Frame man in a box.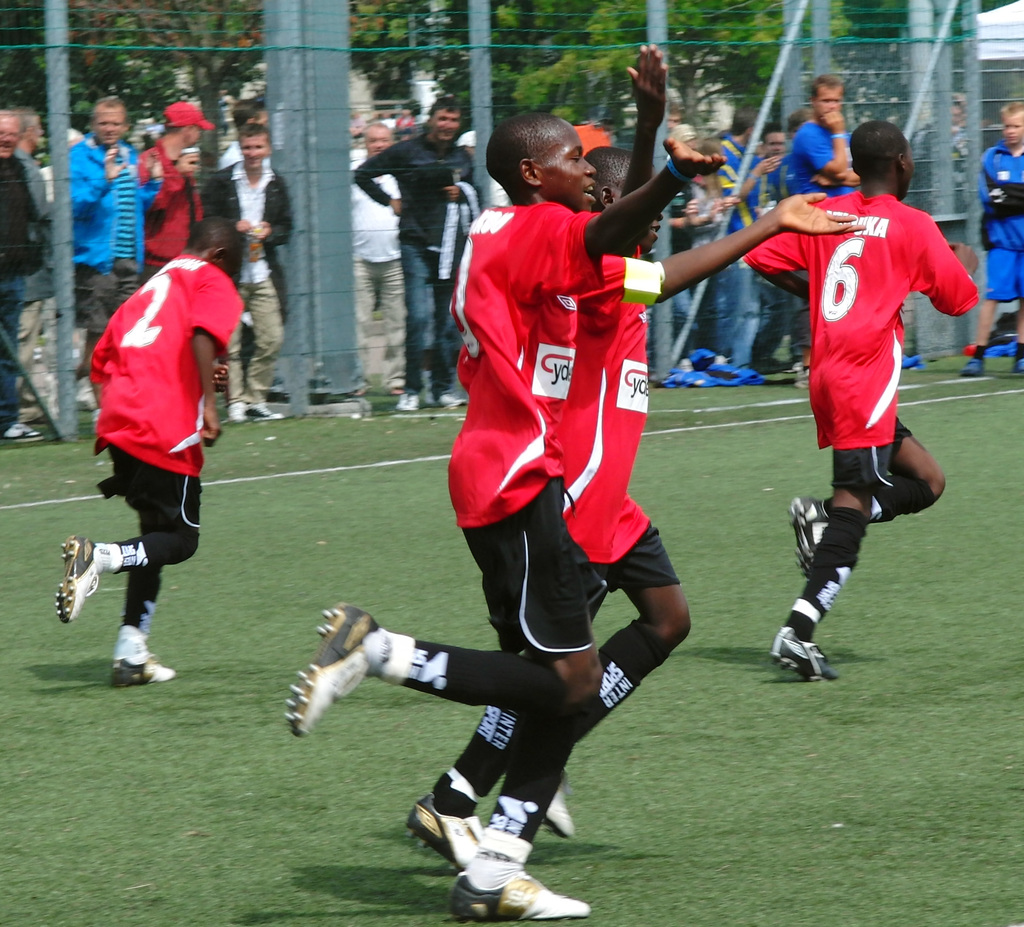
bbox=(352, 122, 406, 392).
